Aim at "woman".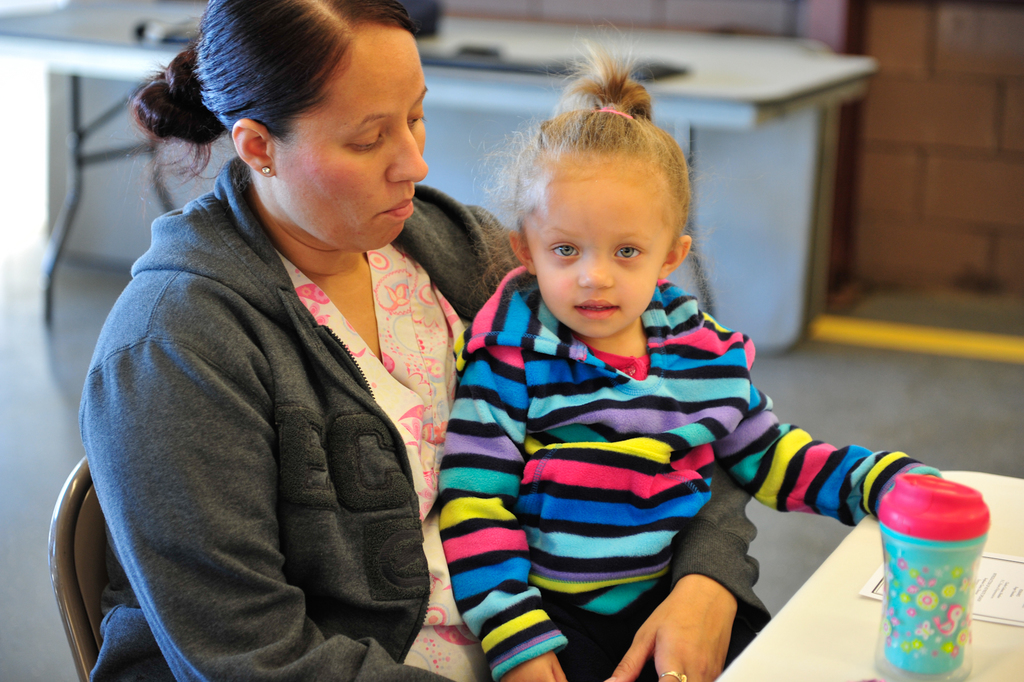
Aimed at bbox=(77, 0, 772, 681).
